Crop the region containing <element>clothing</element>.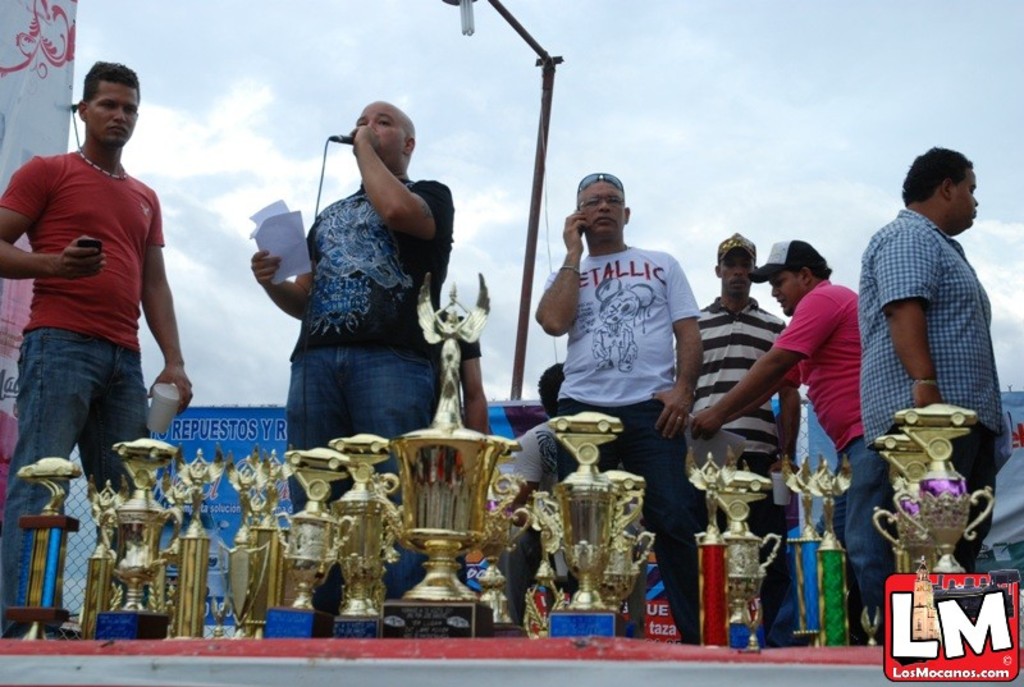
Crop region: {"left": 847, "top": 192, "right": 1002, "bottom": 455}.
